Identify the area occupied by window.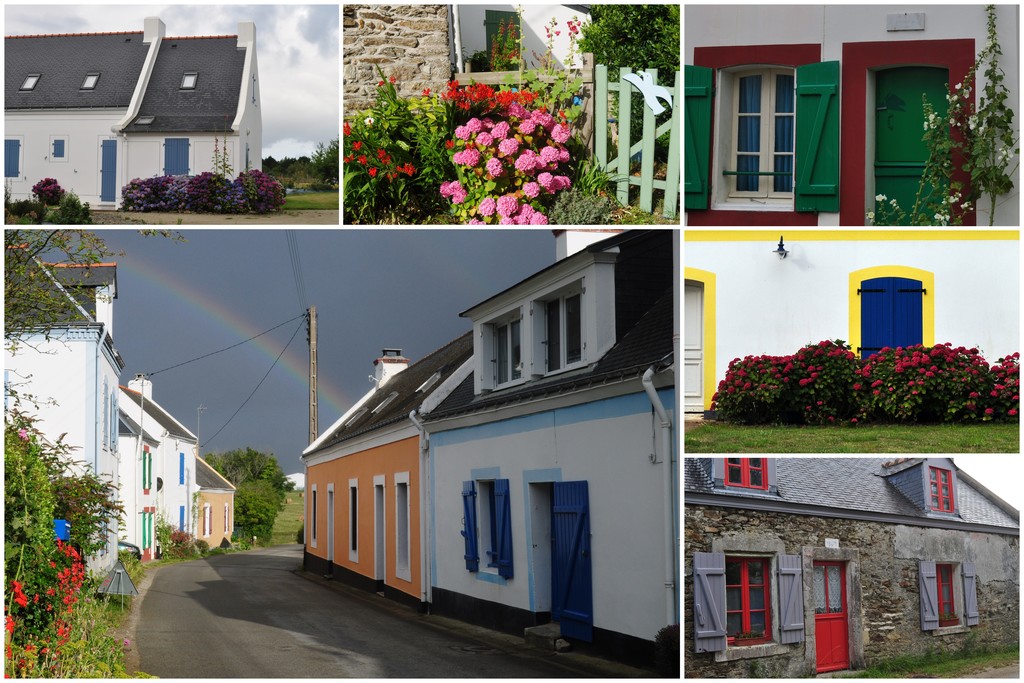
Area: box=[459, 486, 483, 568].
